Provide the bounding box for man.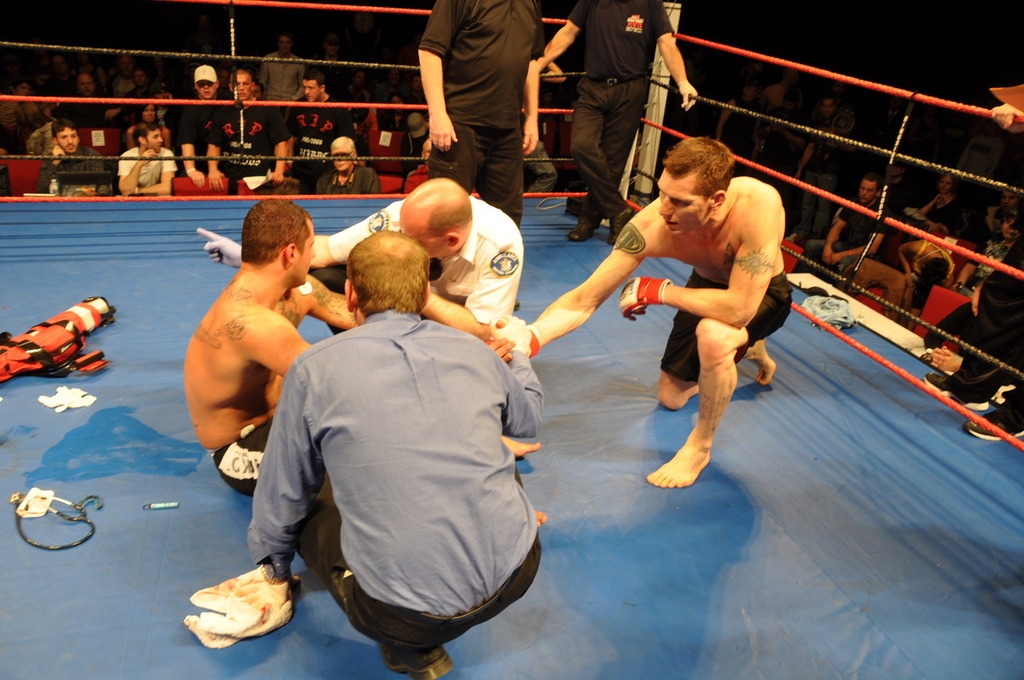
box(0, 76, 53, 154).
